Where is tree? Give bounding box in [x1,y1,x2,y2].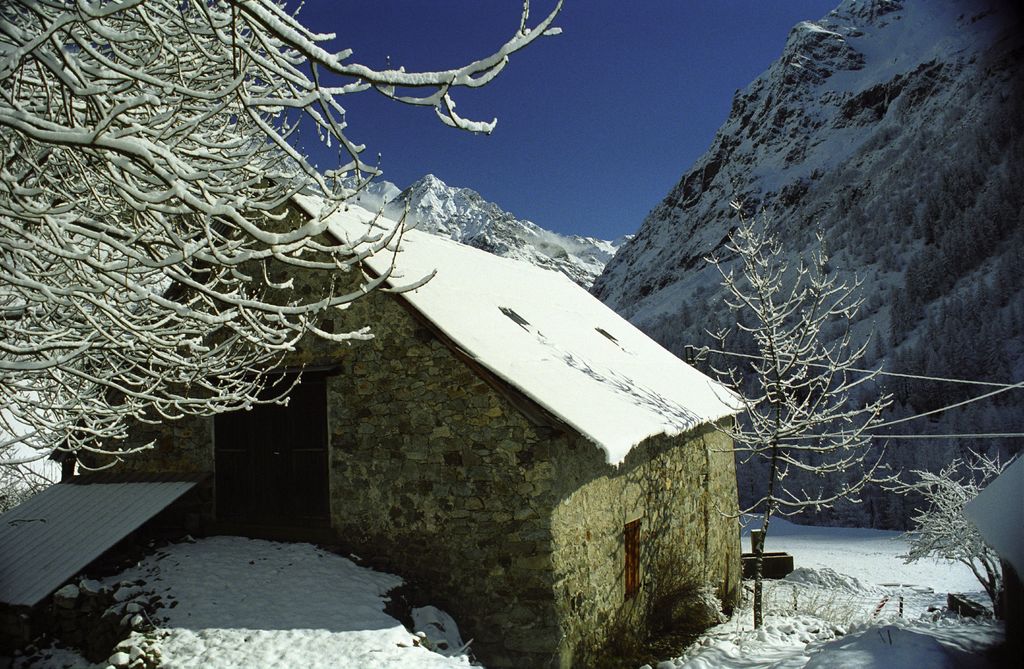
[674,184,902,633].
